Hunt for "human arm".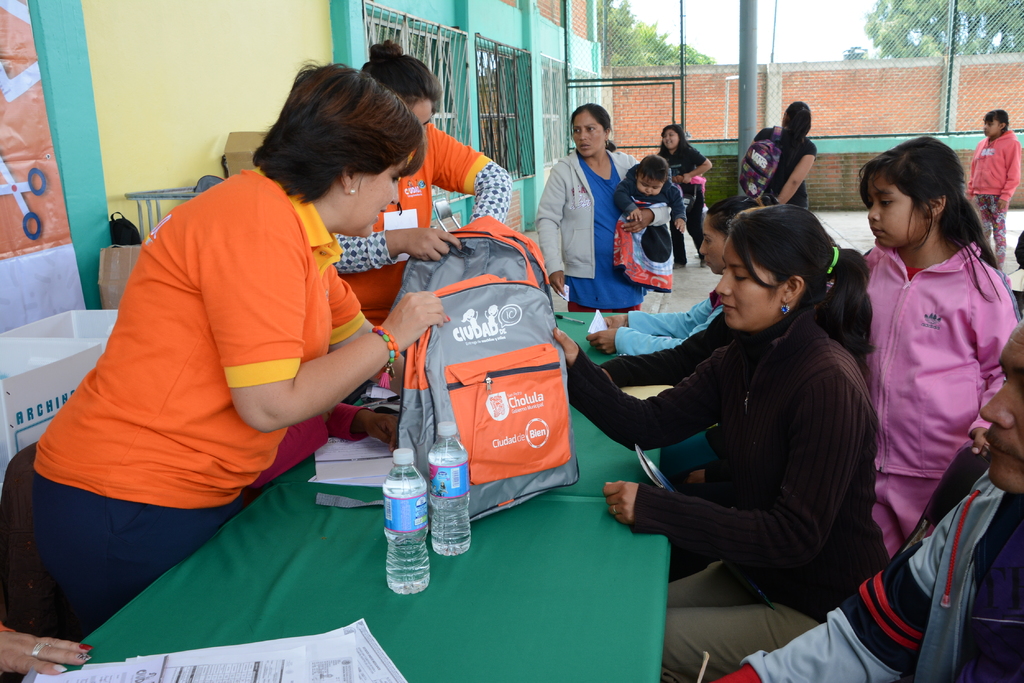
Hunted down at [596, 280, 717, 336].
